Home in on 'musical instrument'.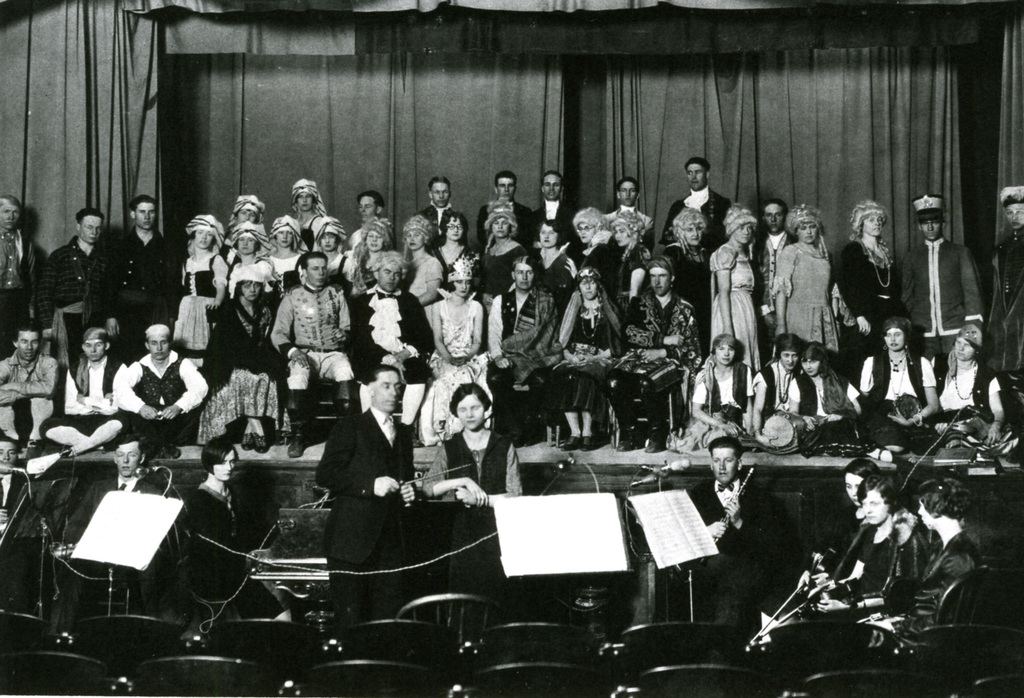
Homed in at bbox(700, 464, 753, 563).
